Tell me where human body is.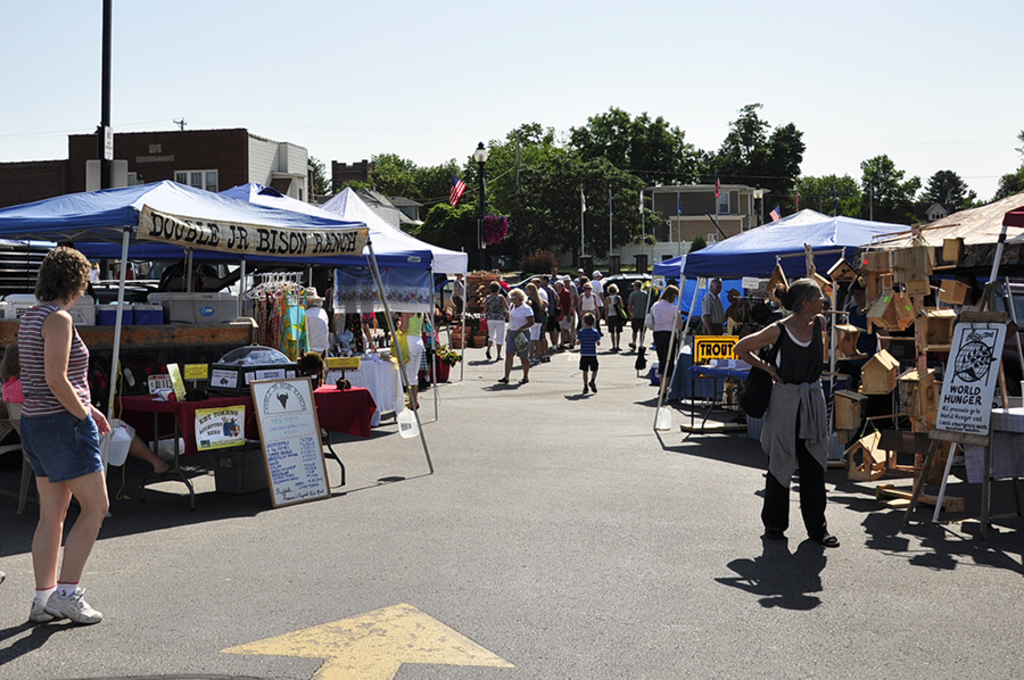
human body is at {"left": 390, "top": 307, "right": 424, "bottom": 406}.
